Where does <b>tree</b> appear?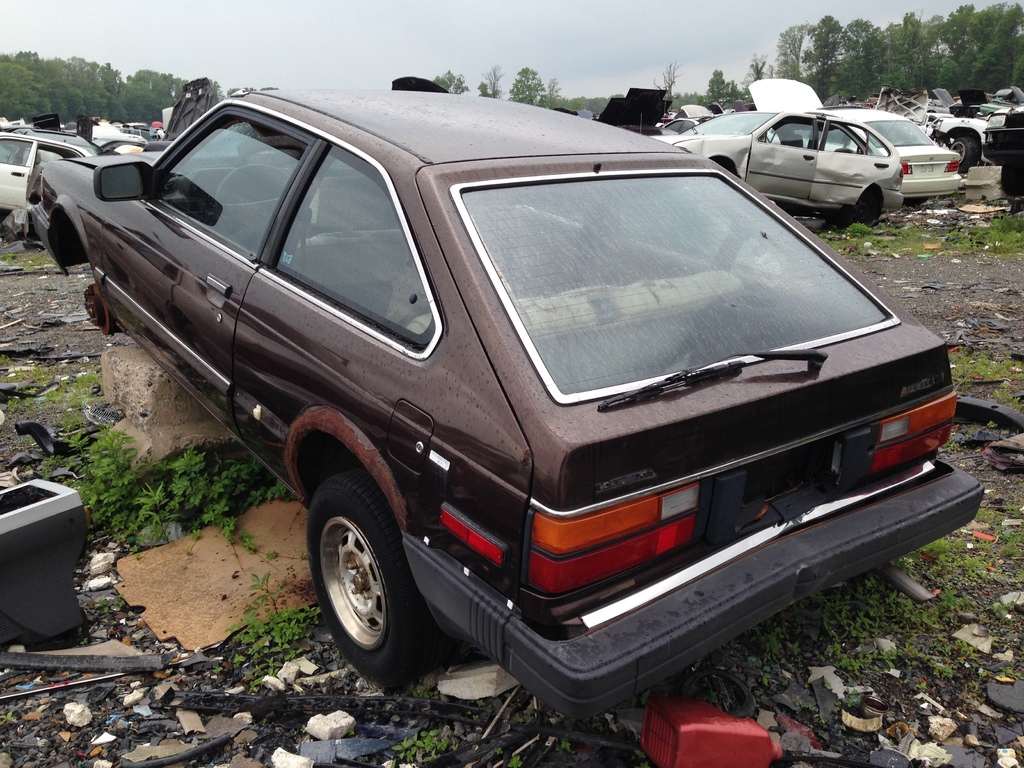
Appears at 744,44,770,79.
